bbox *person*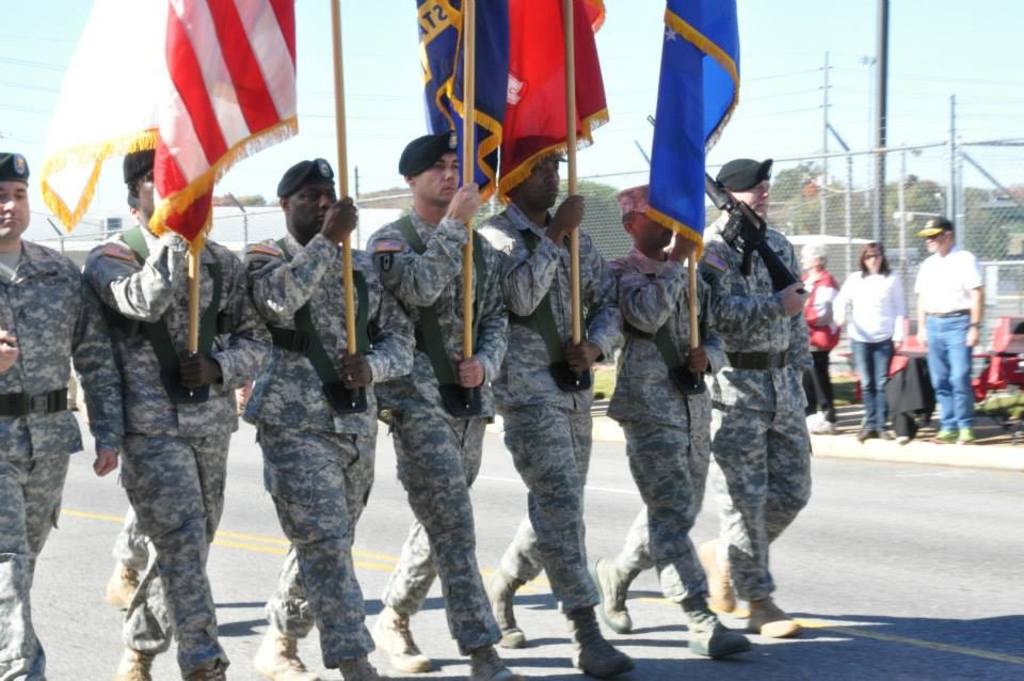
915 209 1003 452
